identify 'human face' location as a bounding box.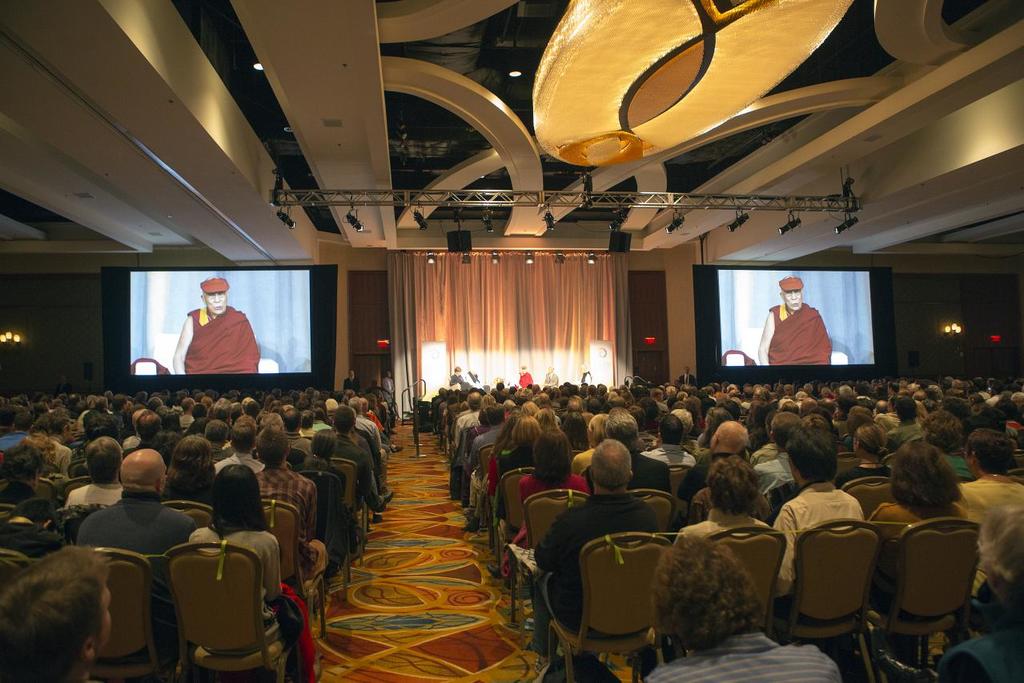
0:540:119:682.
